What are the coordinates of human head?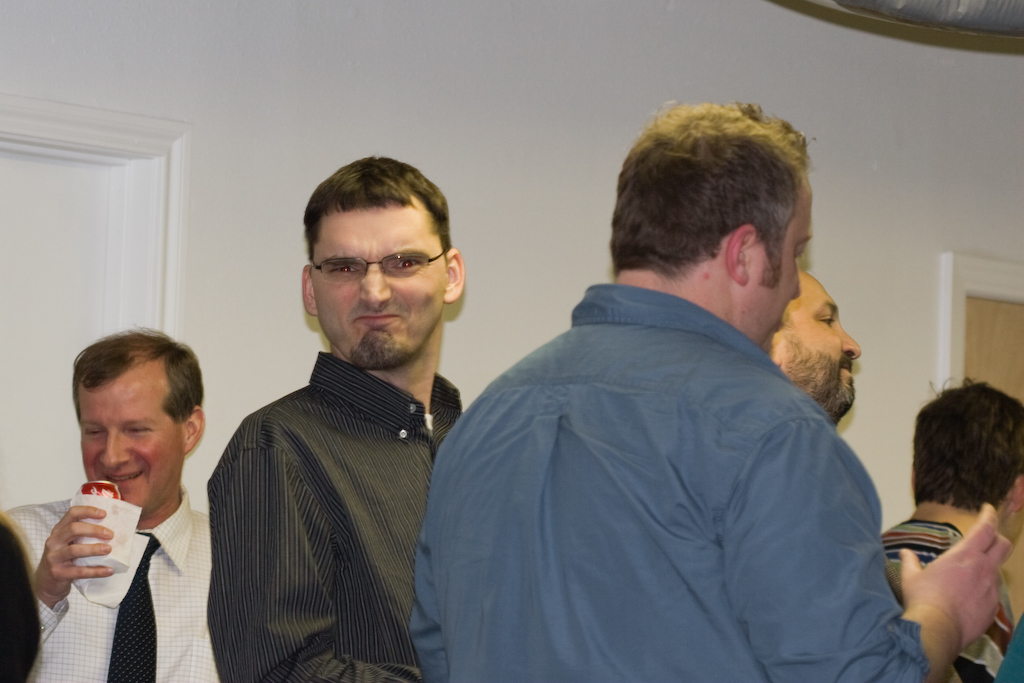
left=766, top=267, right=863, bottom=423.
